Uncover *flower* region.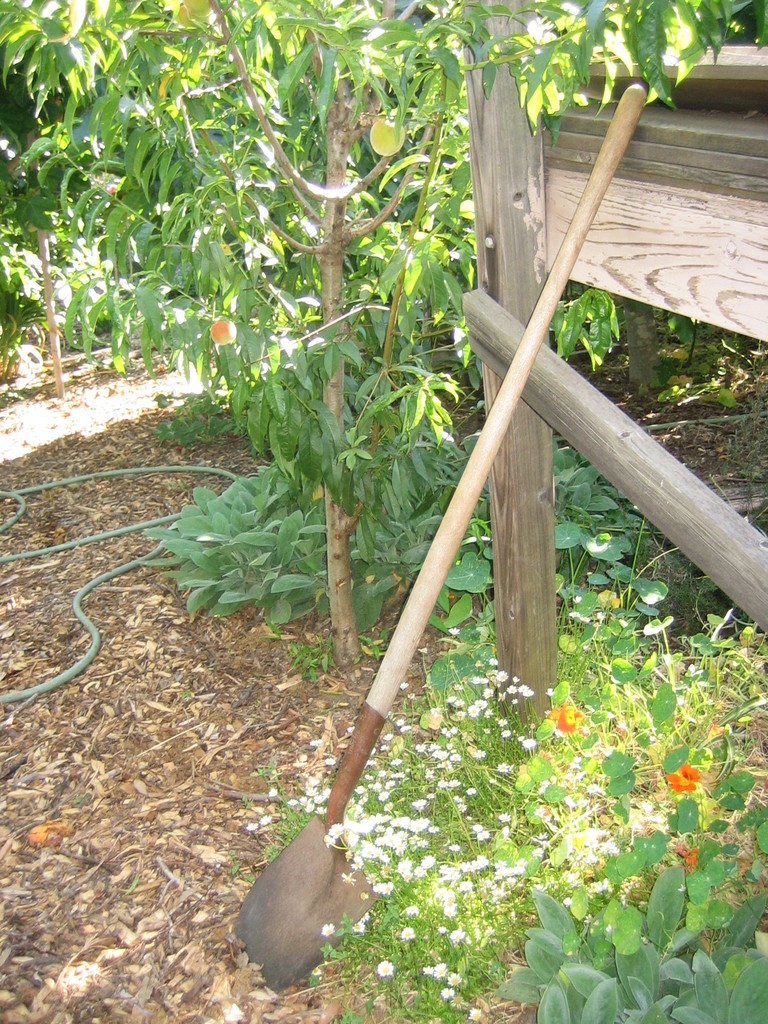
Uncovered: 667,765,694,794.
